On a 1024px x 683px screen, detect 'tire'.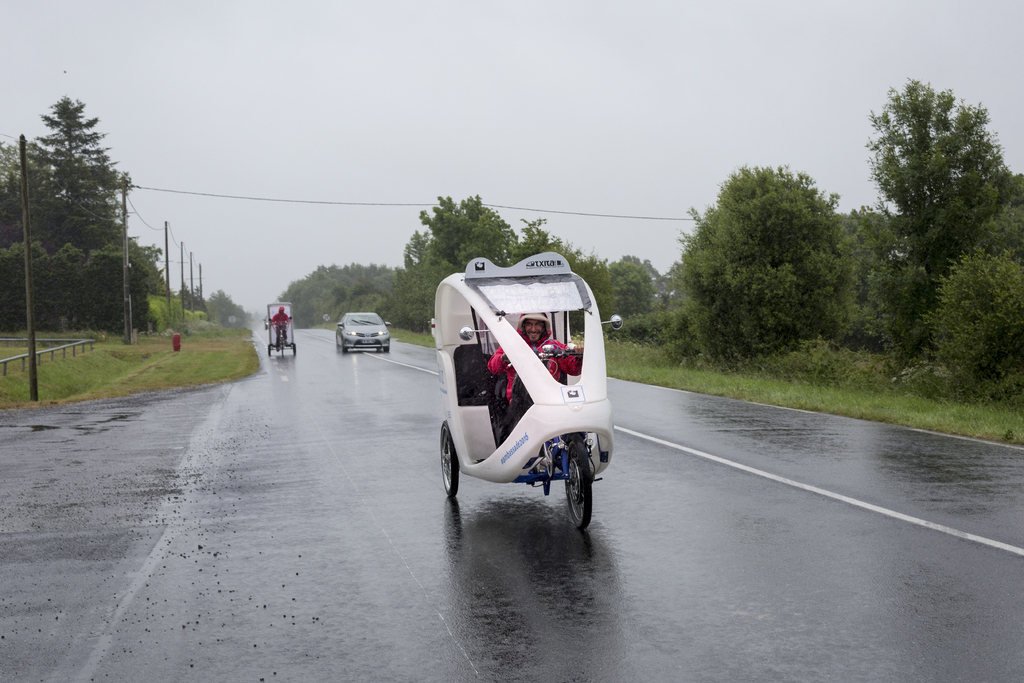
[x1=385, y1=344, x2=390, y2=350].
